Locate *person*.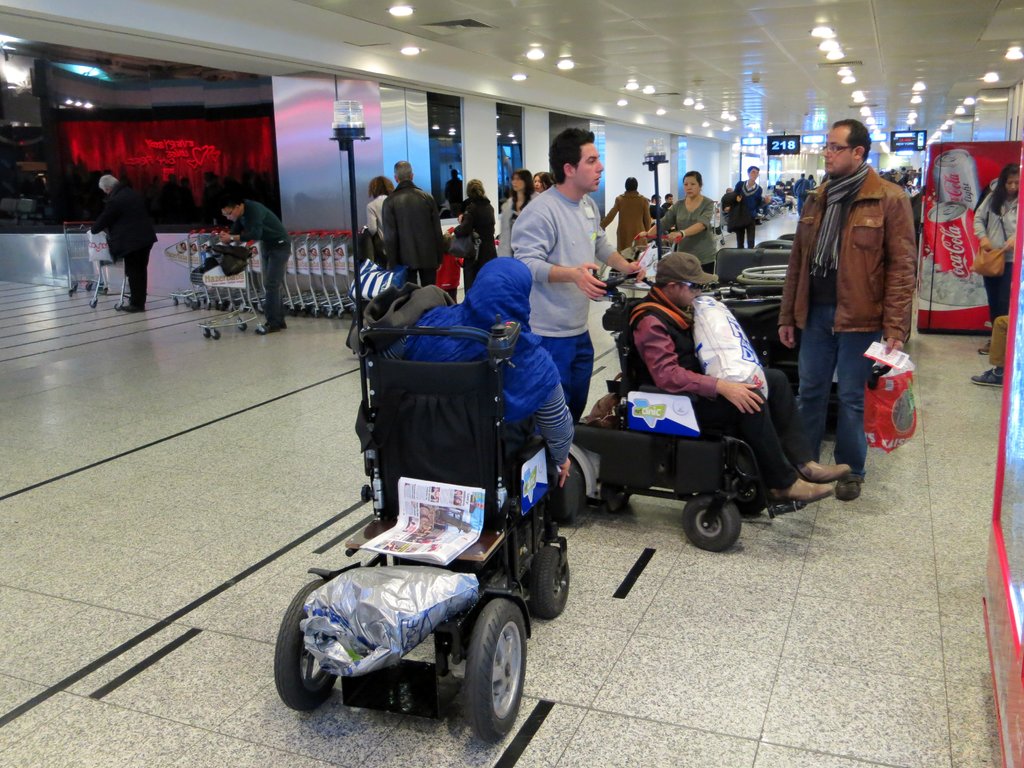
Bounding box: Rect(966, 158, 1022, 384).
